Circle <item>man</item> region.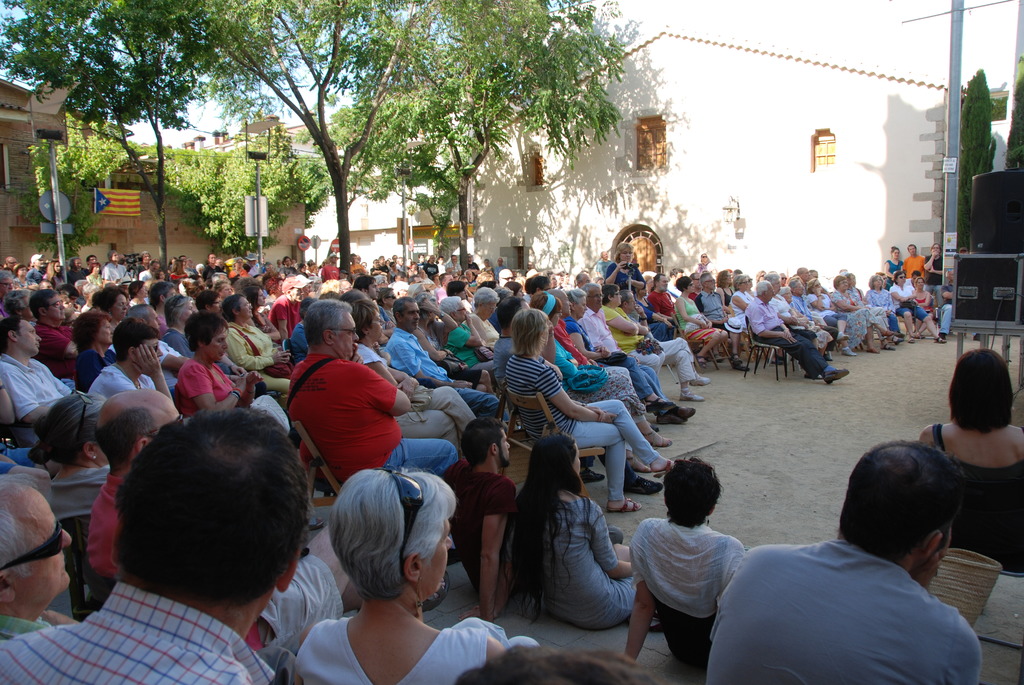
Region: rect(214, 255, 226, 270).
